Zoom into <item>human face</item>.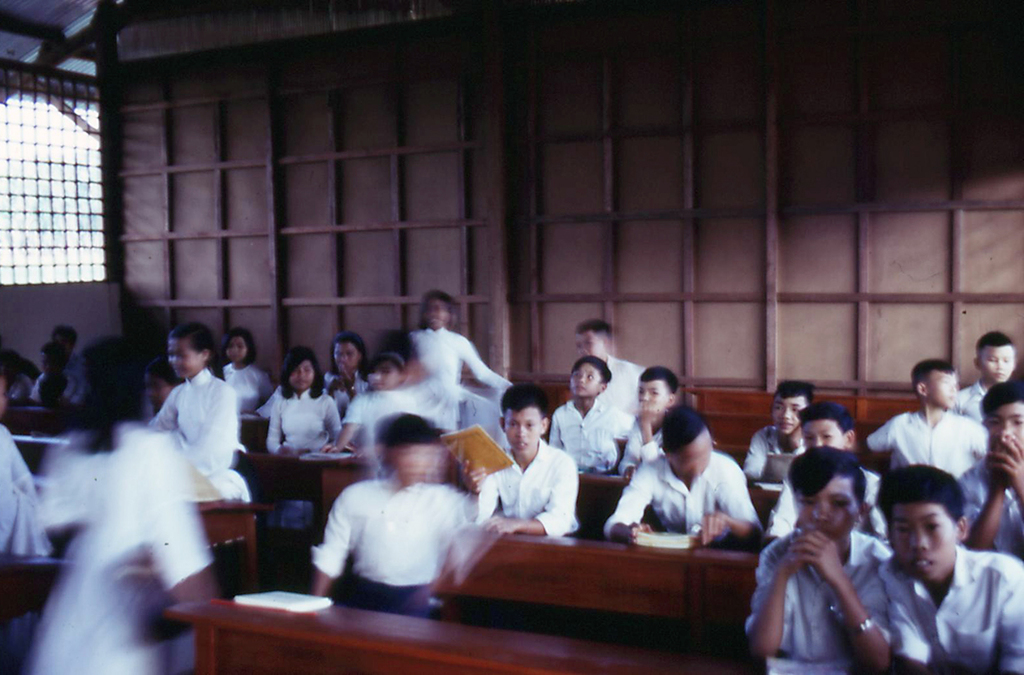
Zoom target: detection(986, 400, 1023, 445).
